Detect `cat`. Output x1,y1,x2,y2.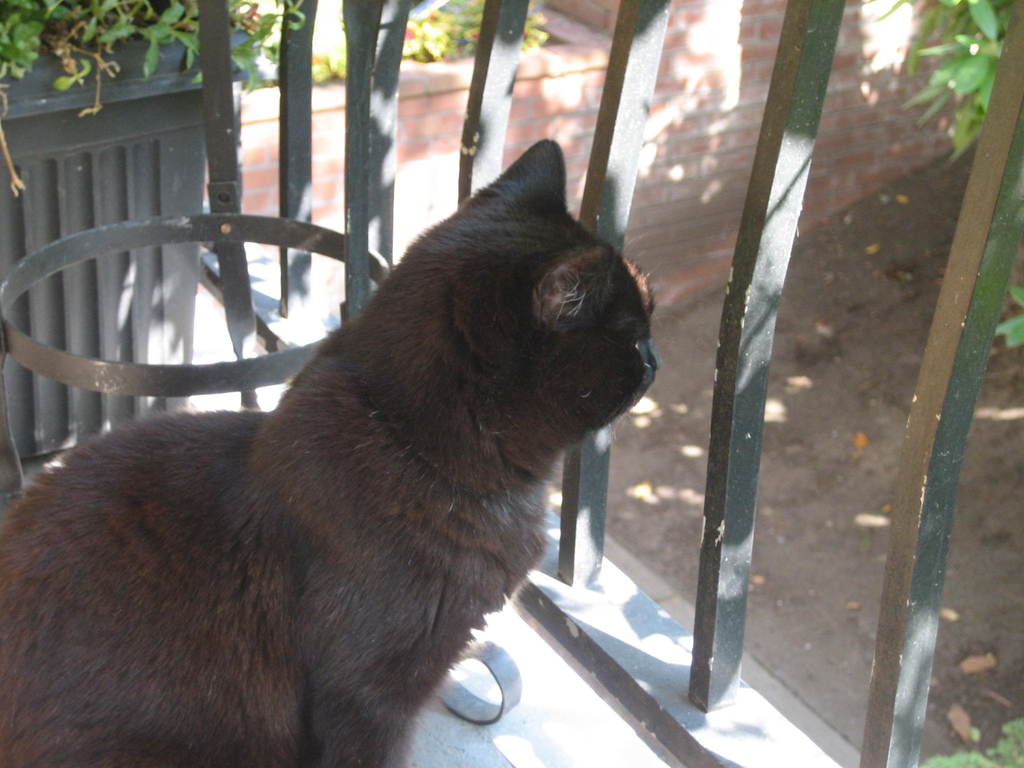
0,129,663,766.
